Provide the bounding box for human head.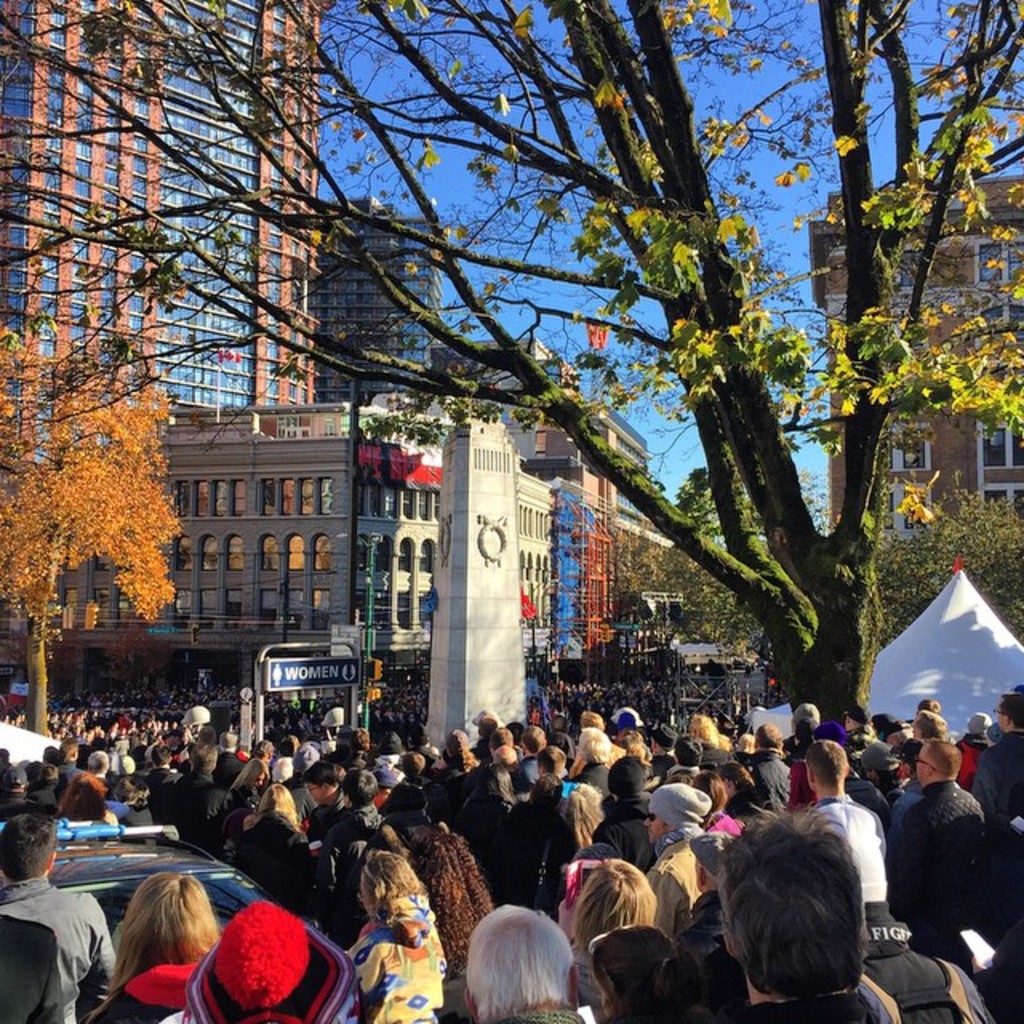
(x1=715, y1=808, x2=869, y2=997).
